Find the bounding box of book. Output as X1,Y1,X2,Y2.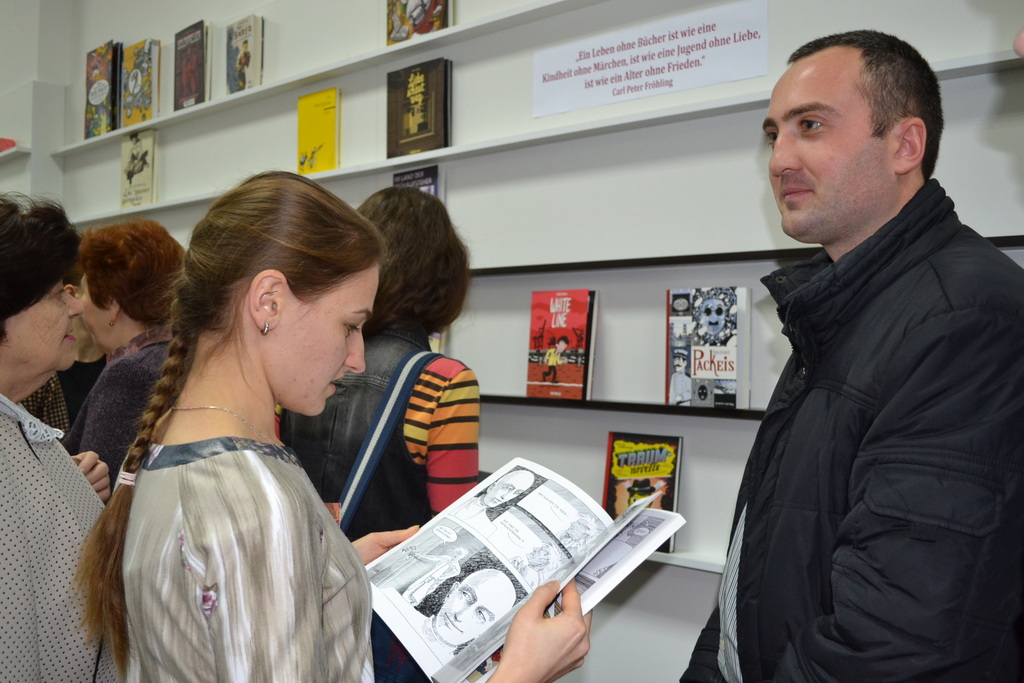
115,128,165,208.
